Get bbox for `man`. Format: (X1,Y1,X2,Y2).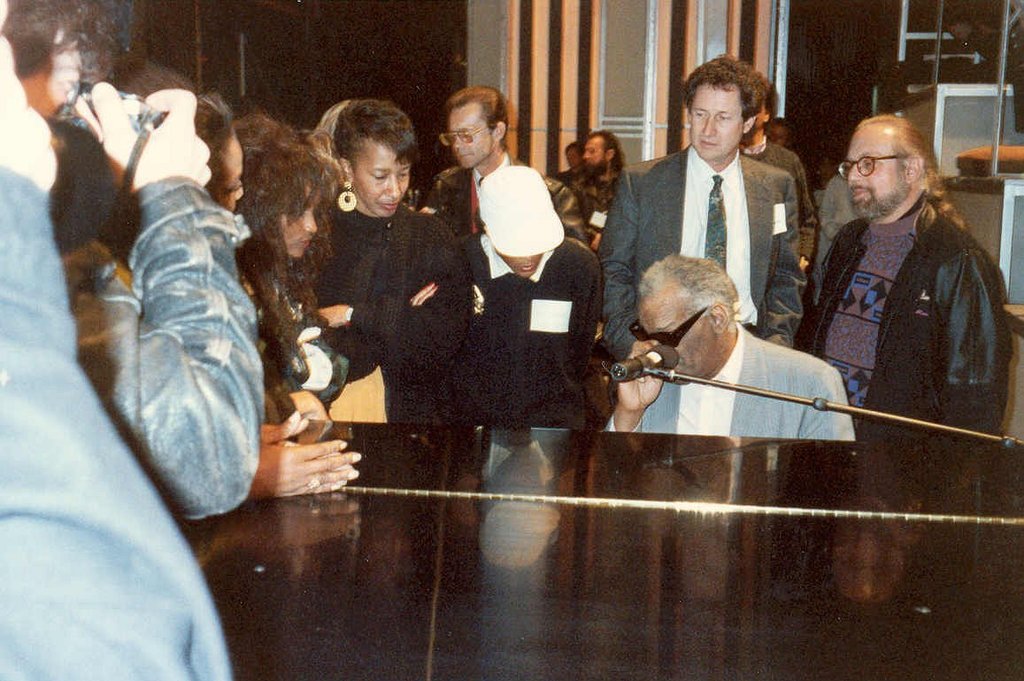
(0,0,237,680).
